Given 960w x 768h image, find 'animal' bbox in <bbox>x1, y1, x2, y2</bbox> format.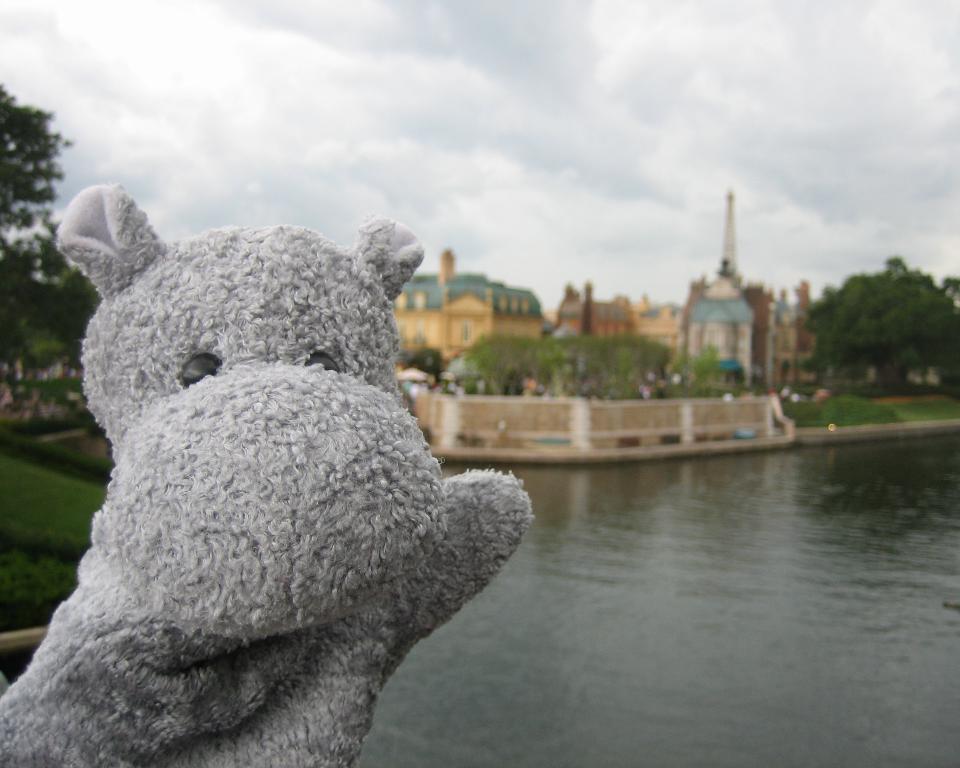
<bbox>0, 174, 535, 766</bbox>.
